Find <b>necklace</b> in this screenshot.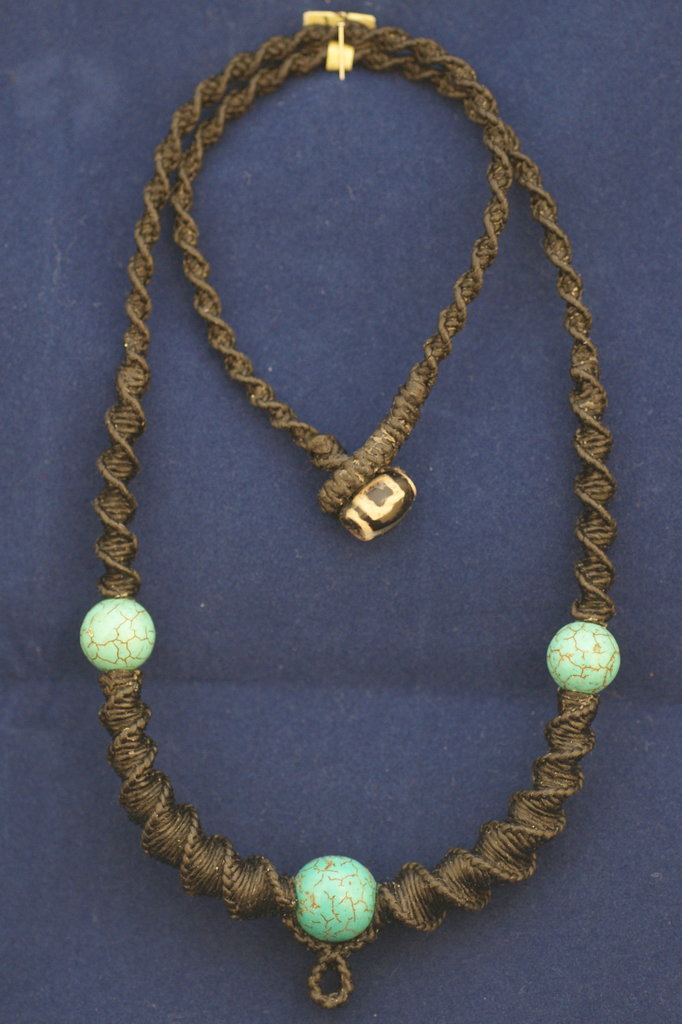
The bounding box for <b>necklace</b> is [79,10,621,1009].
